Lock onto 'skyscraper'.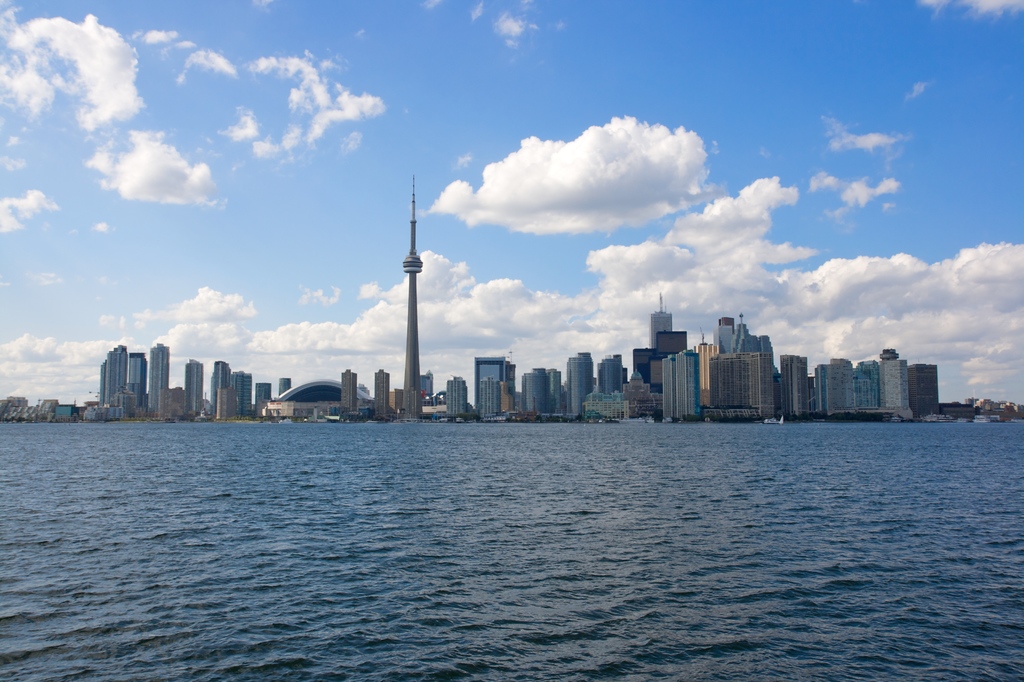
Locked: select_region(147, 343, 172, 416).
